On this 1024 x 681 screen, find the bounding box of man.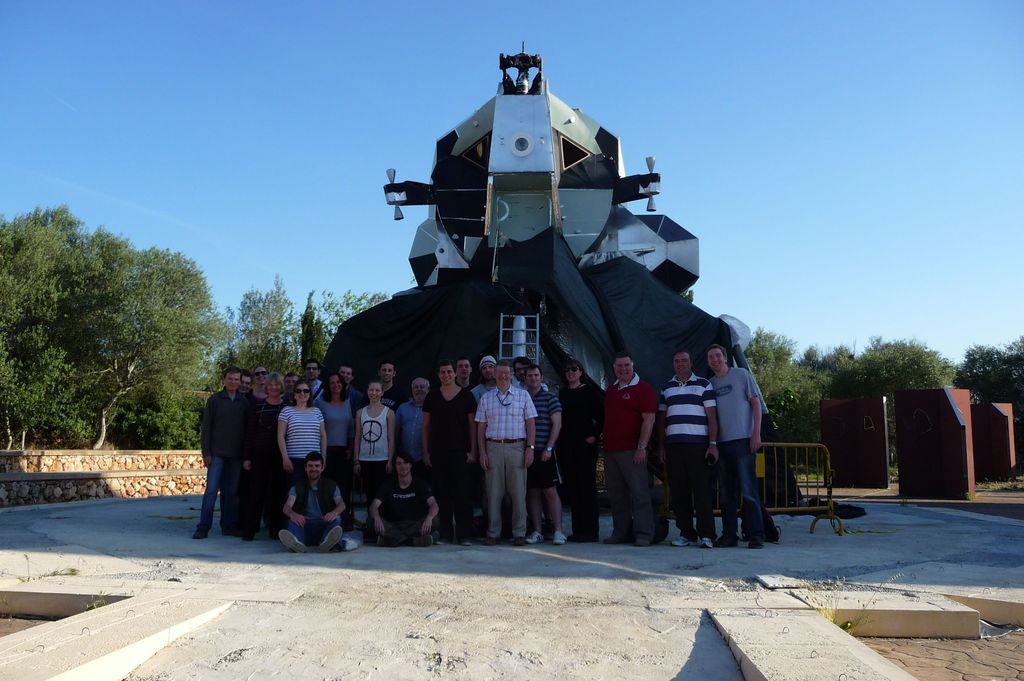
Bounding box: <bbox>706, 343, 764, 554</bbox>.
